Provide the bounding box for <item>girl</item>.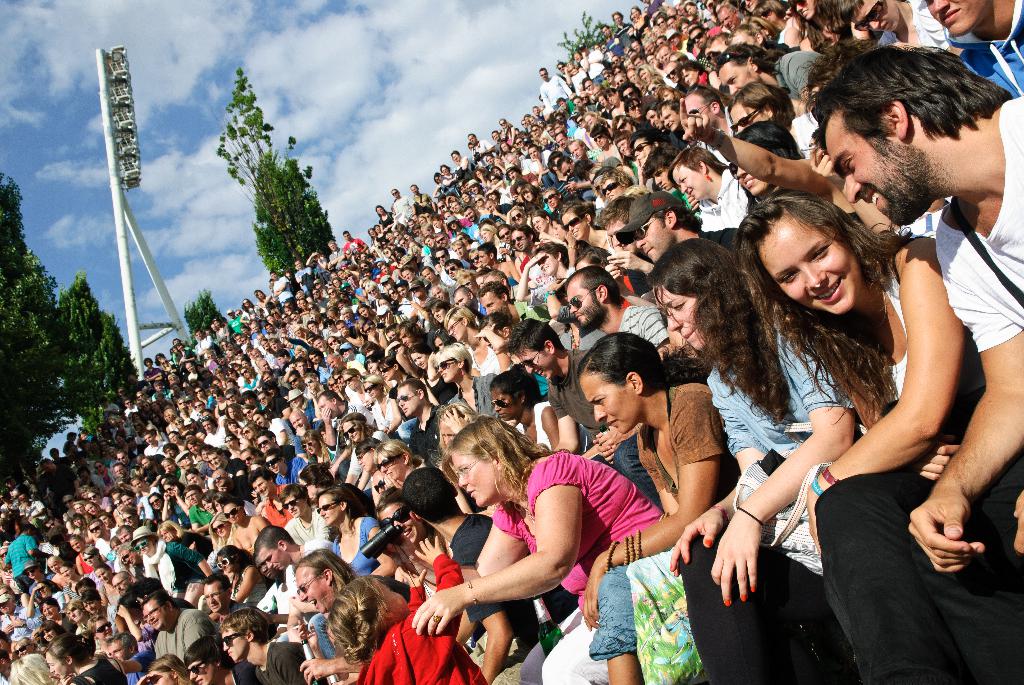
<region>147, 413, 170, 430</region>.
